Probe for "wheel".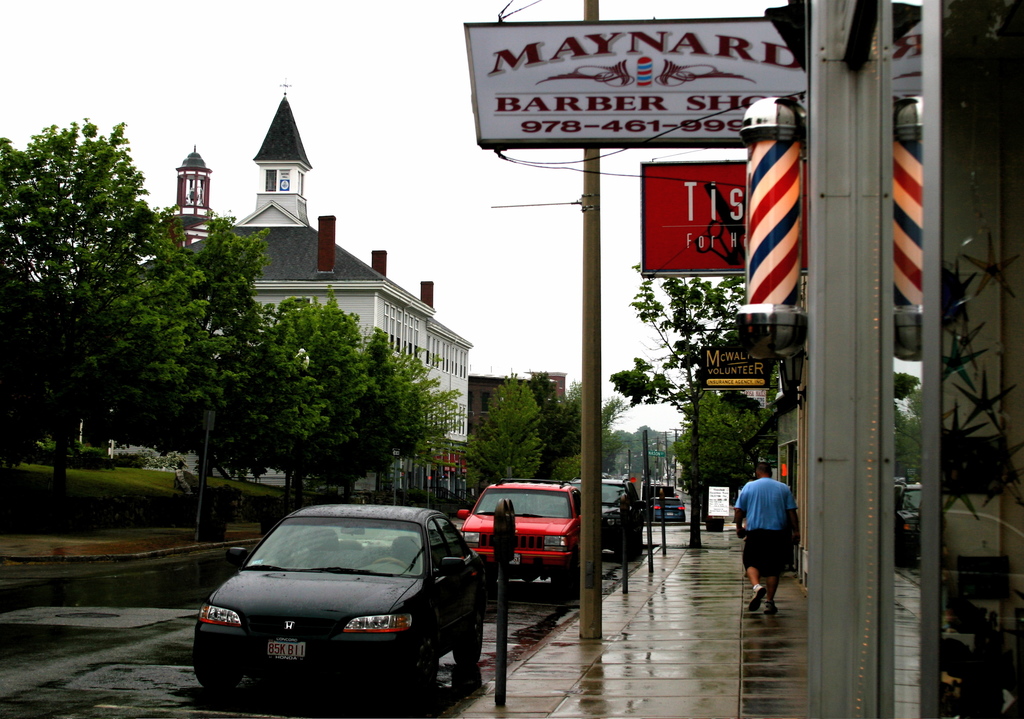
Probe result: bbox=[194, 650, 248, 694].
